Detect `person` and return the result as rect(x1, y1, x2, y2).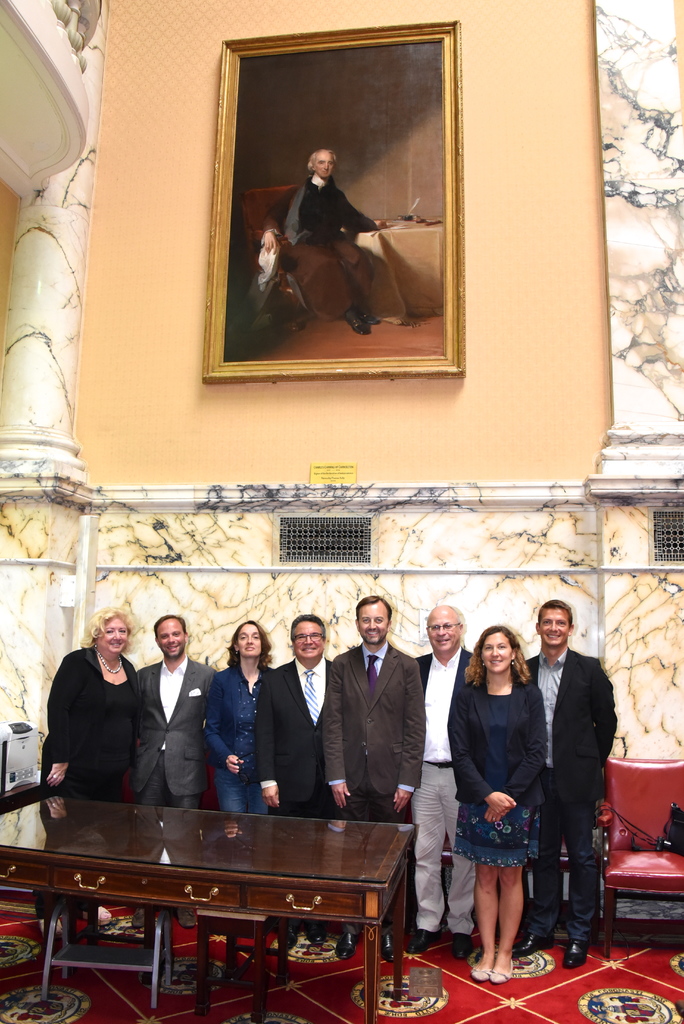
rect(254, 604, 334, 950).
